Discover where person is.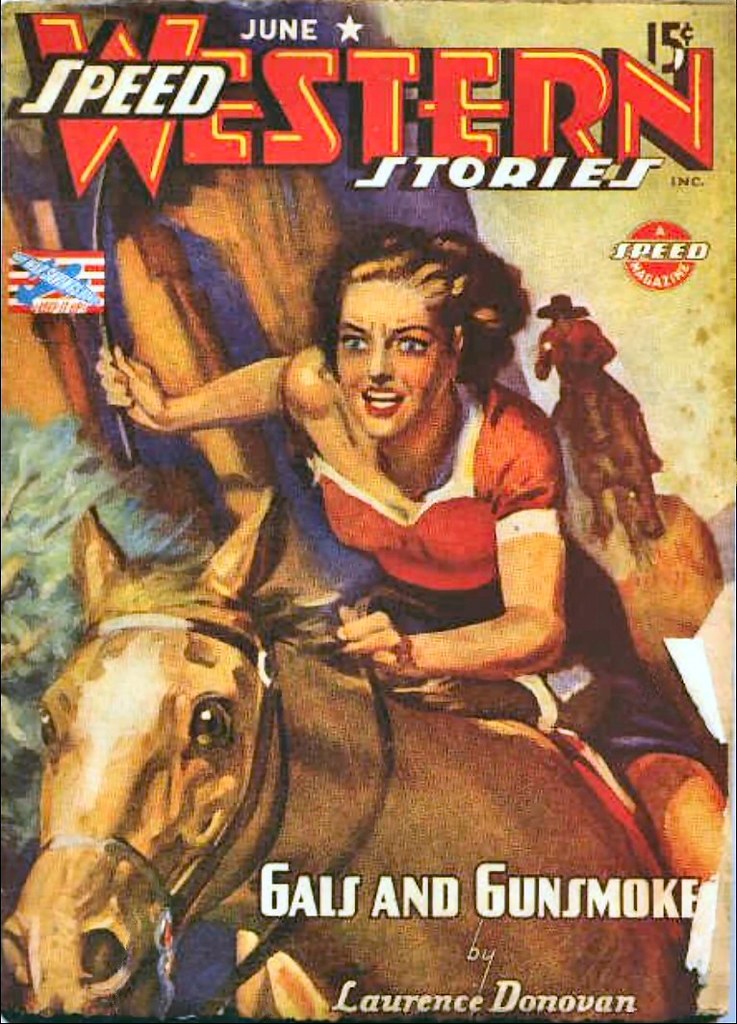
Discovered at l=91, t=220, r=728, b=899.
